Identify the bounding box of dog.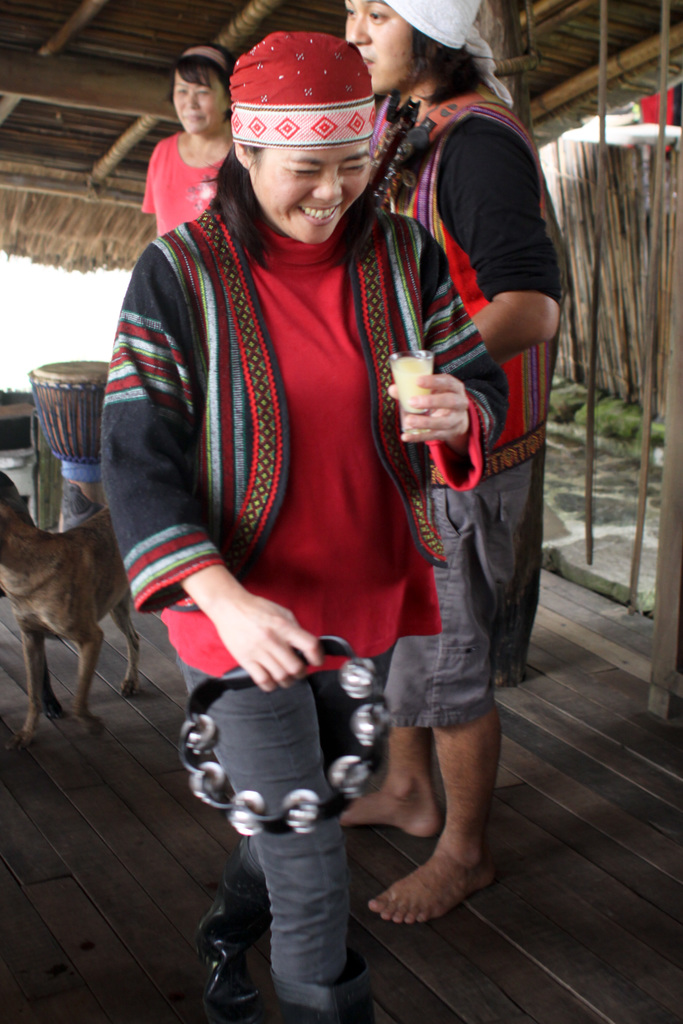
0,468,157,741.
